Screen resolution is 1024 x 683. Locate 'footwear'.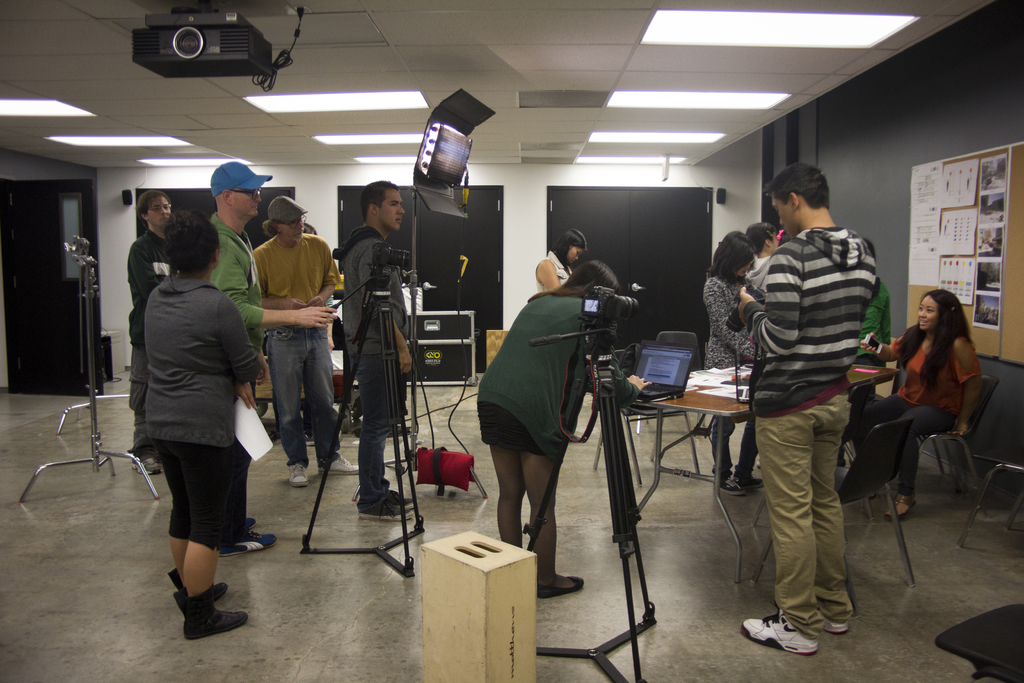
select_region(166, 572, 229, 613).
